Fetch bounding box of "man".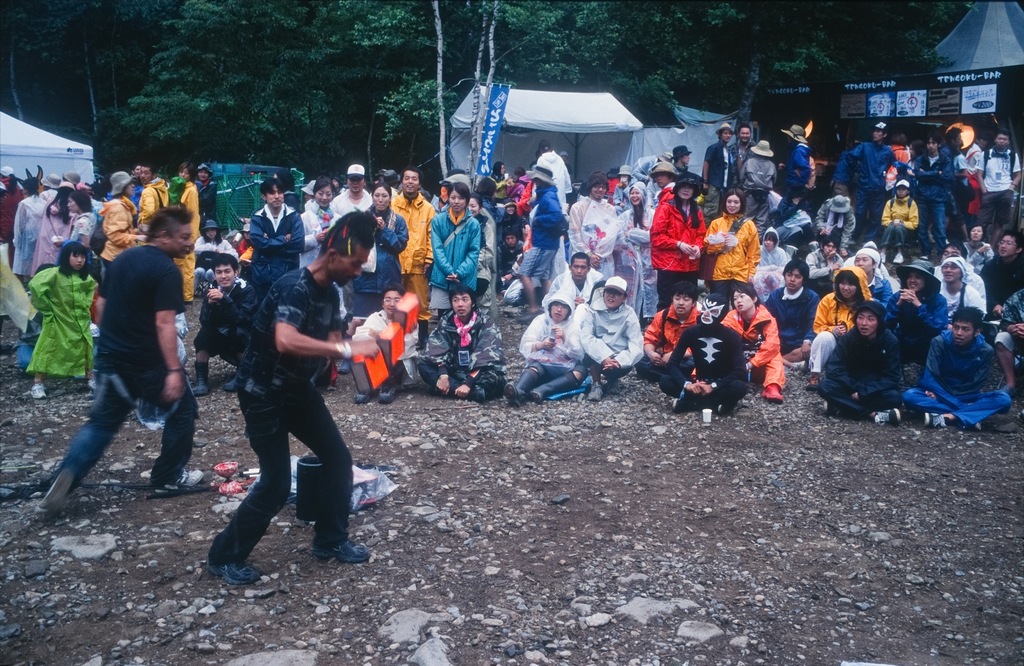
Bbox: Rect(326, 165, 371, 322).
